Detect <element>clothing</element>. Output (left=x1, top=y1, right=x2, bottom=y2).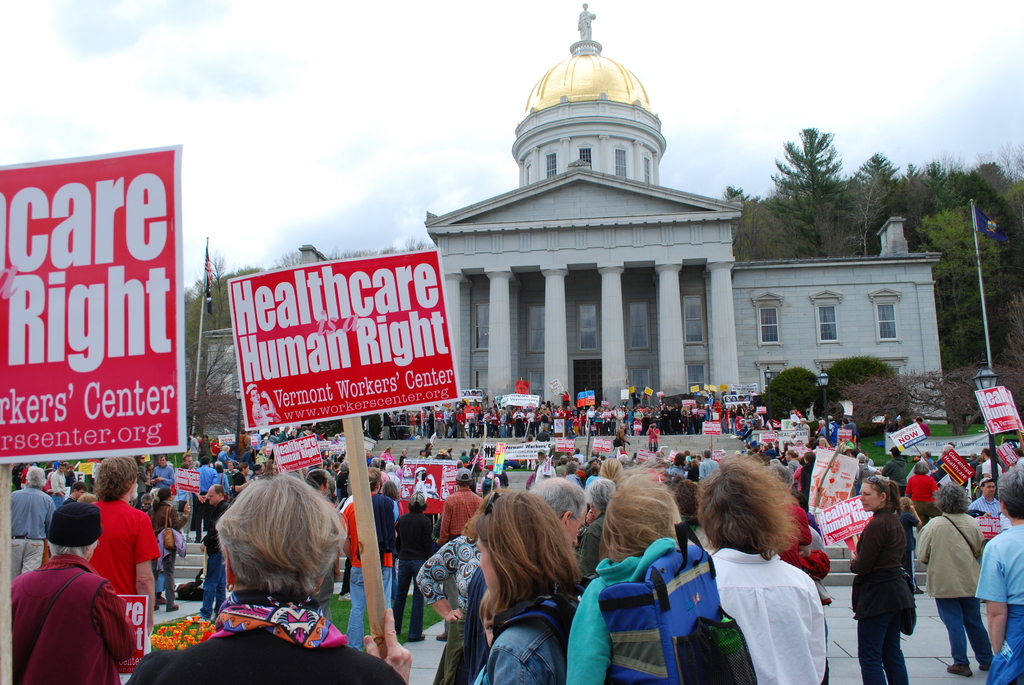
(left=911, top=472, right=941, bottom=526).
